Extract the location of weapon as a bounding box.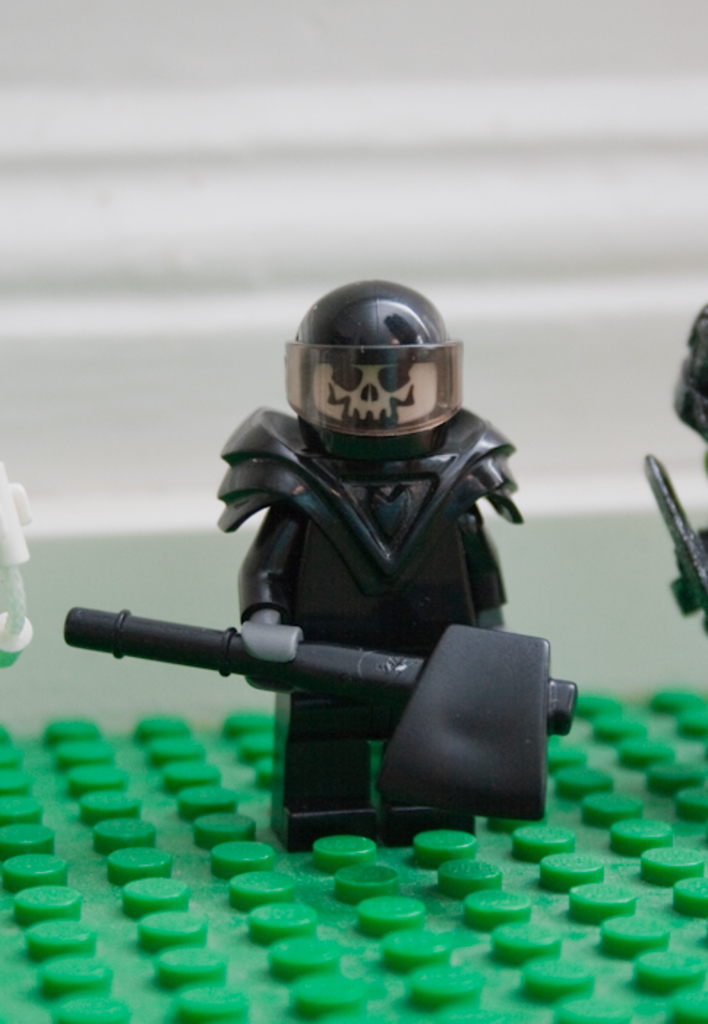
pyautogui.locateOnScreen(636, 455, 707, 630).
